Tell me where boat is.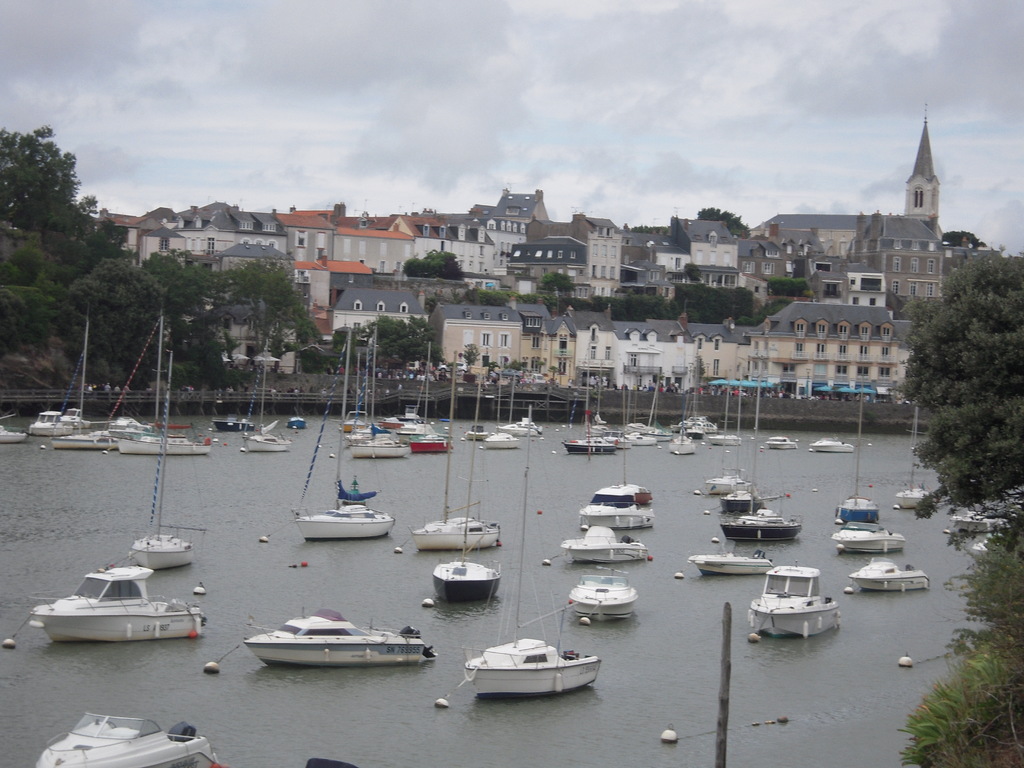
boat is at crop(37, 549, 207, 655).
